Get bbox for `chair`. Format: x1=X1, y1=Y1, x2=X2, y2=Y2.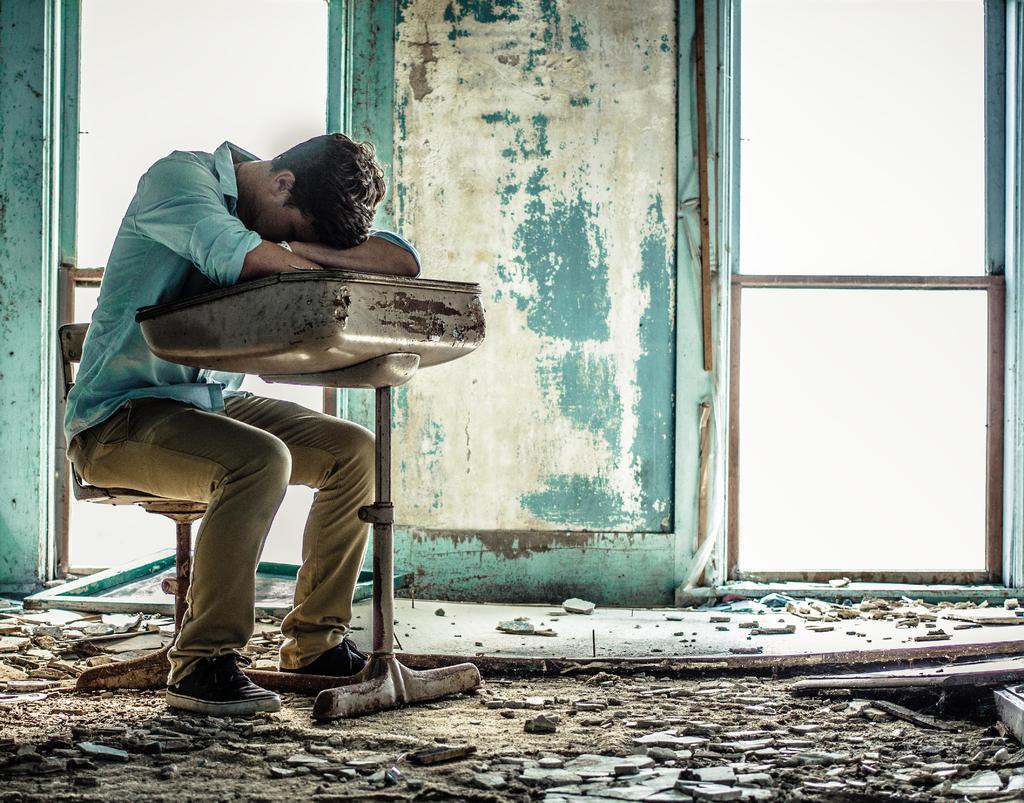
x1=47, y1=266, x2=218, y2=690.
